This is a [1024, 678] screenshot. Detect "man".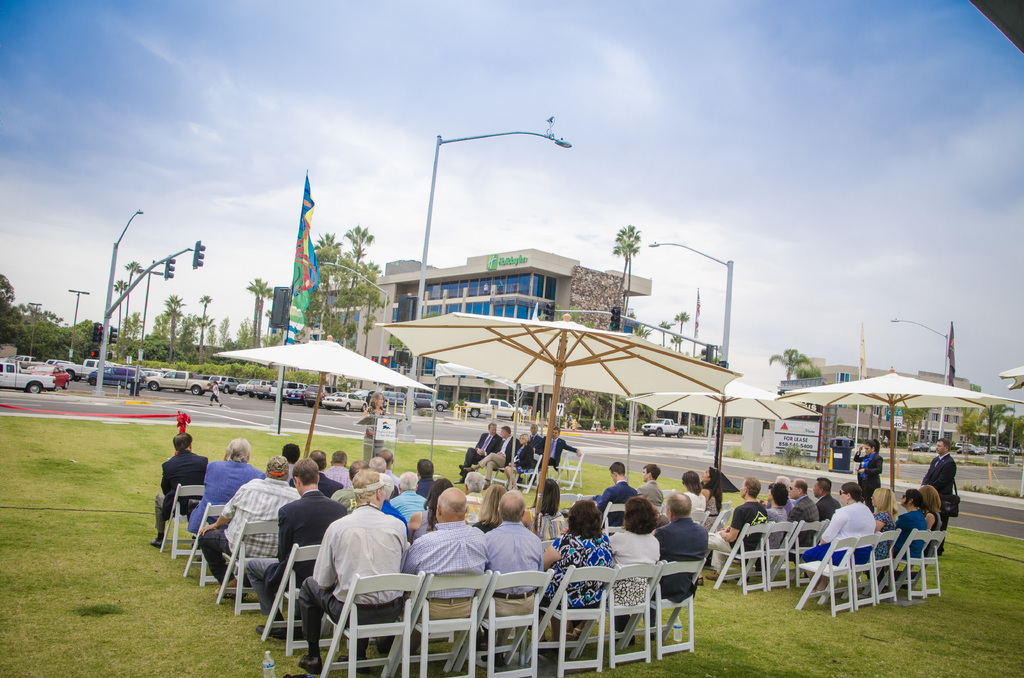
box(456, 420, 508, 480).
